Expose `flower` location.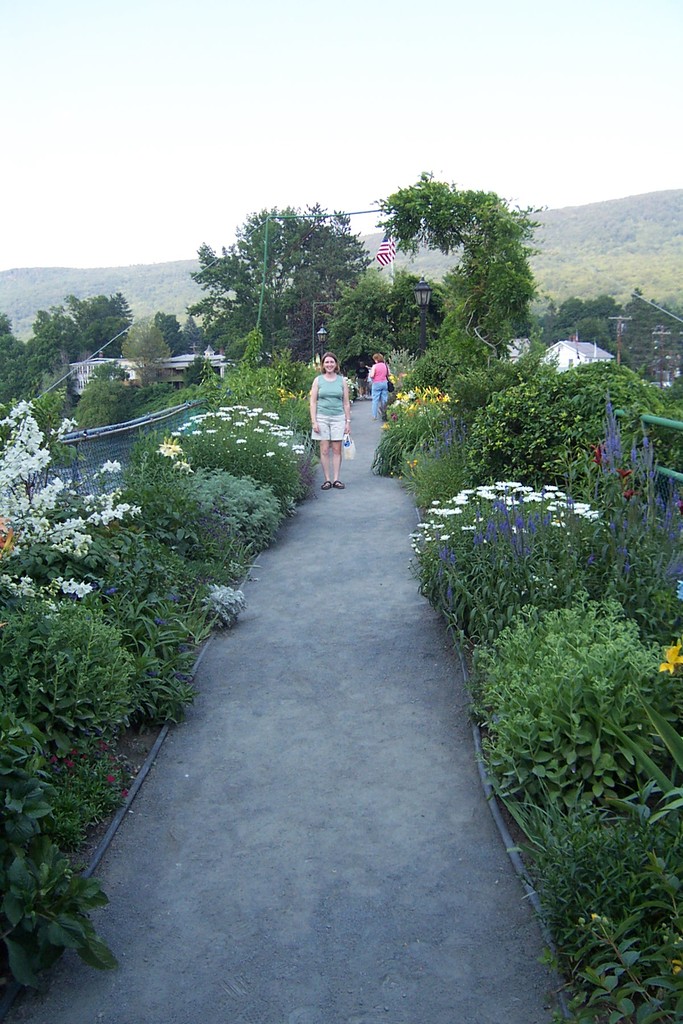
Exposed at bbox(658, 644, 682, 667).
